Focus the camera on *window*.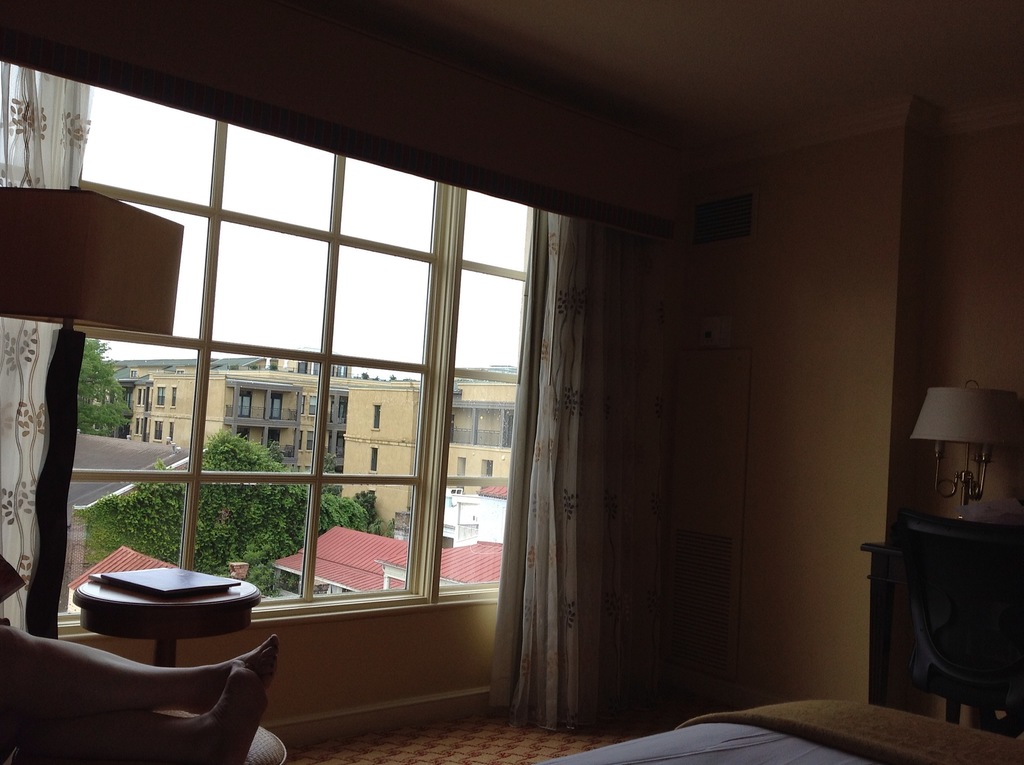
Focus region: 482,458,497,482.
